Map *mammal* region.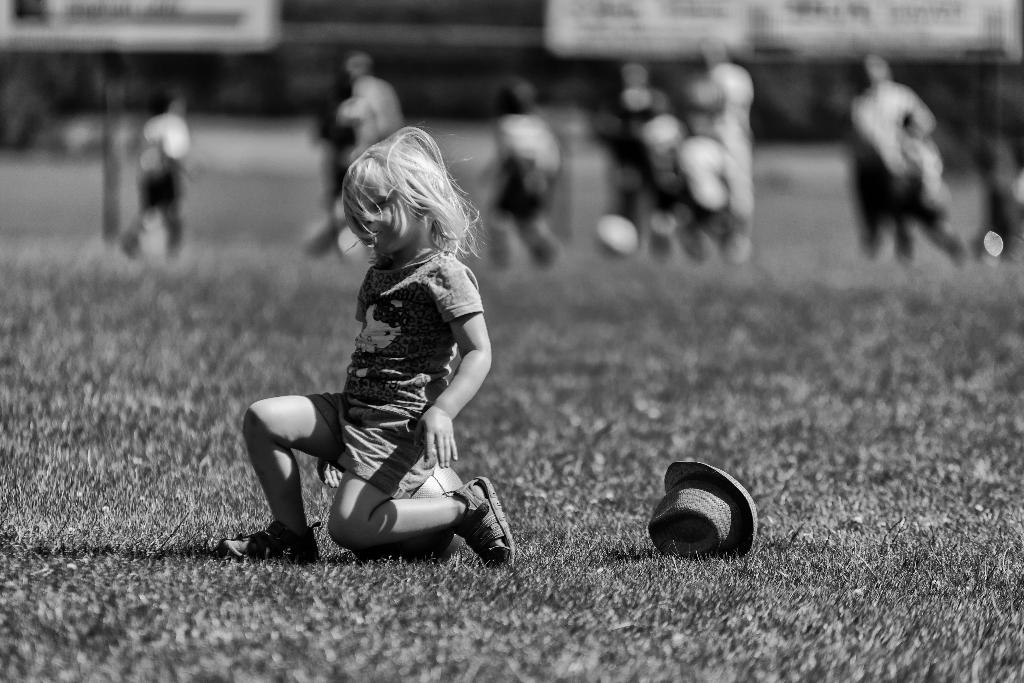
Mapped to <bbox>597, 57, 669, 243</bbox>.
